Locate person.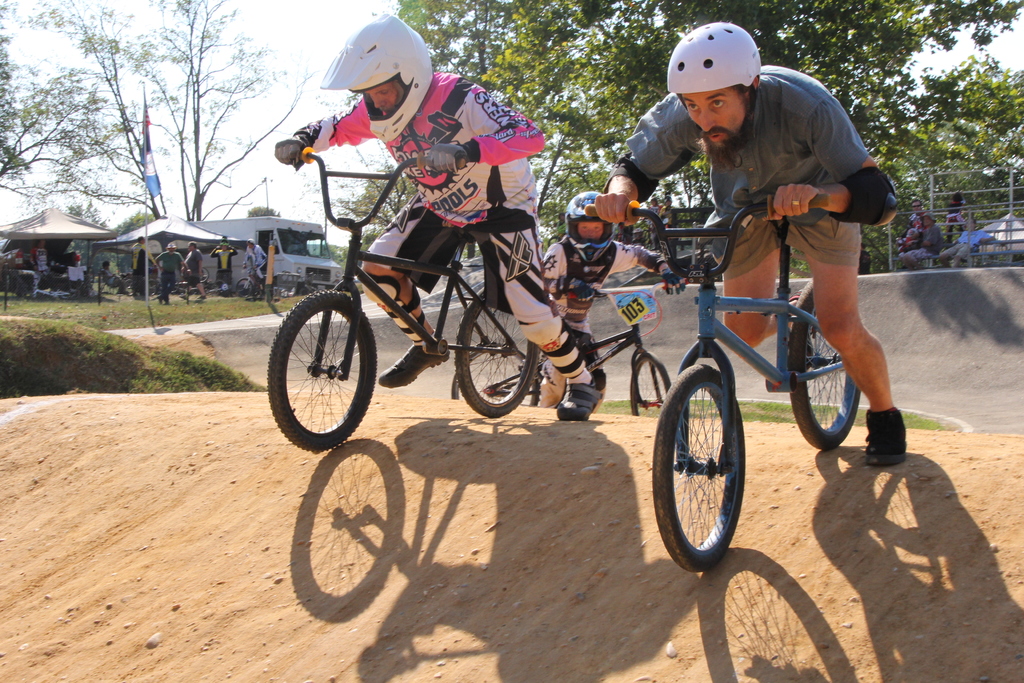
Bounding box: left=100, top=259, right=132, bottom=293.
